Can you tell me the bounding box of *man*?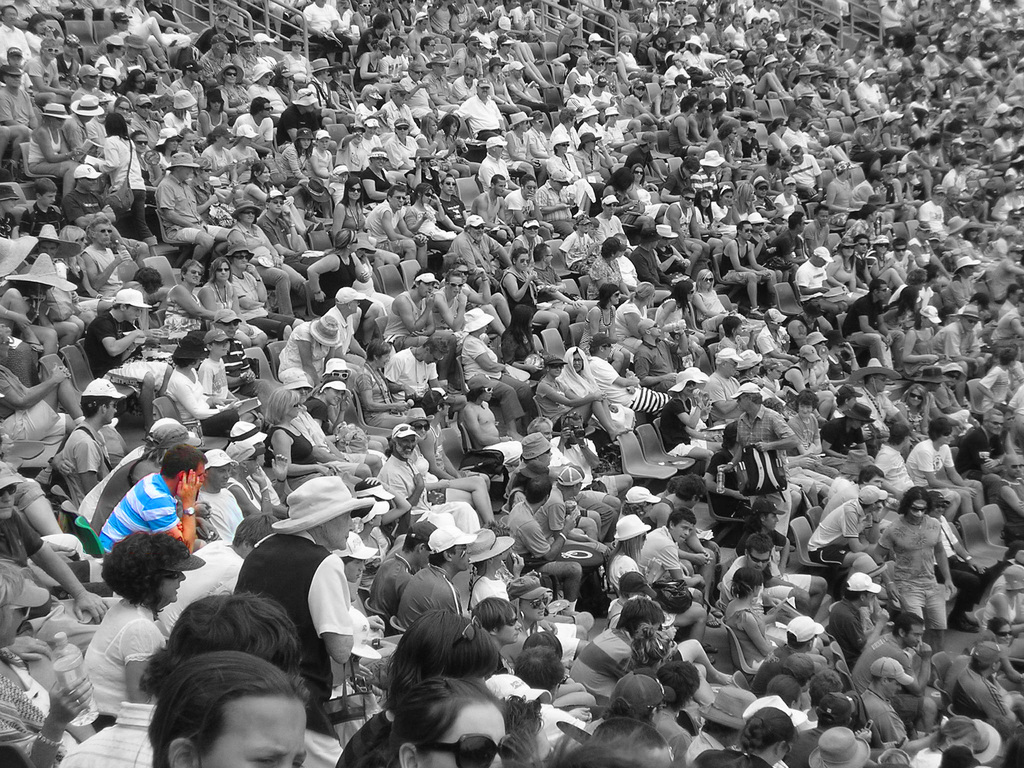
bbox=(50, 374, 132, 501).
